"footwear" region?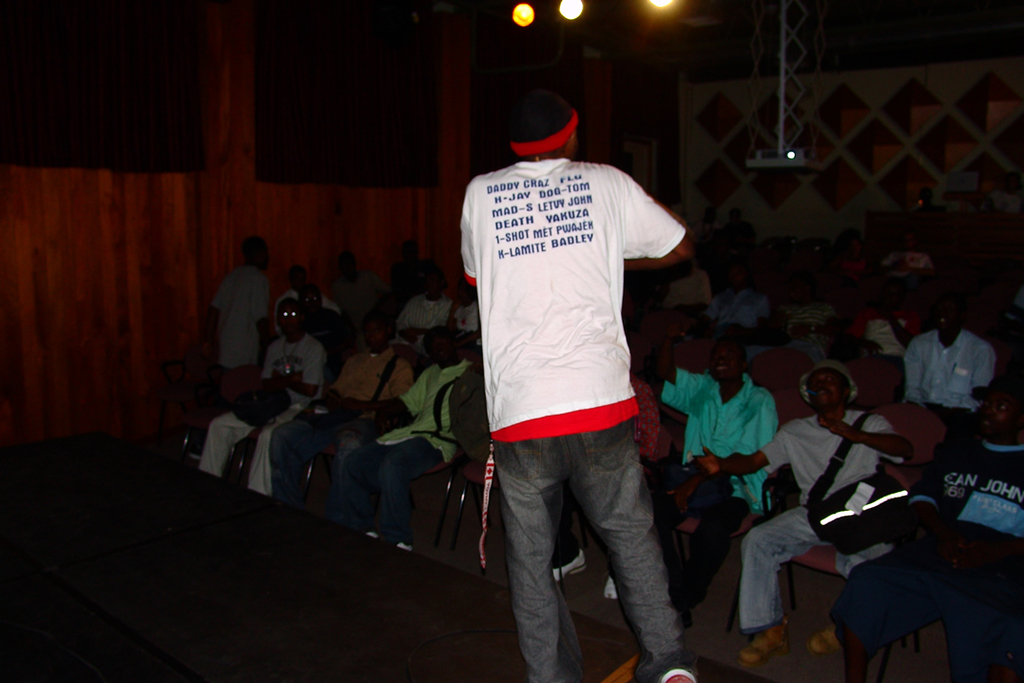
<box>732,615,784,669</box>
